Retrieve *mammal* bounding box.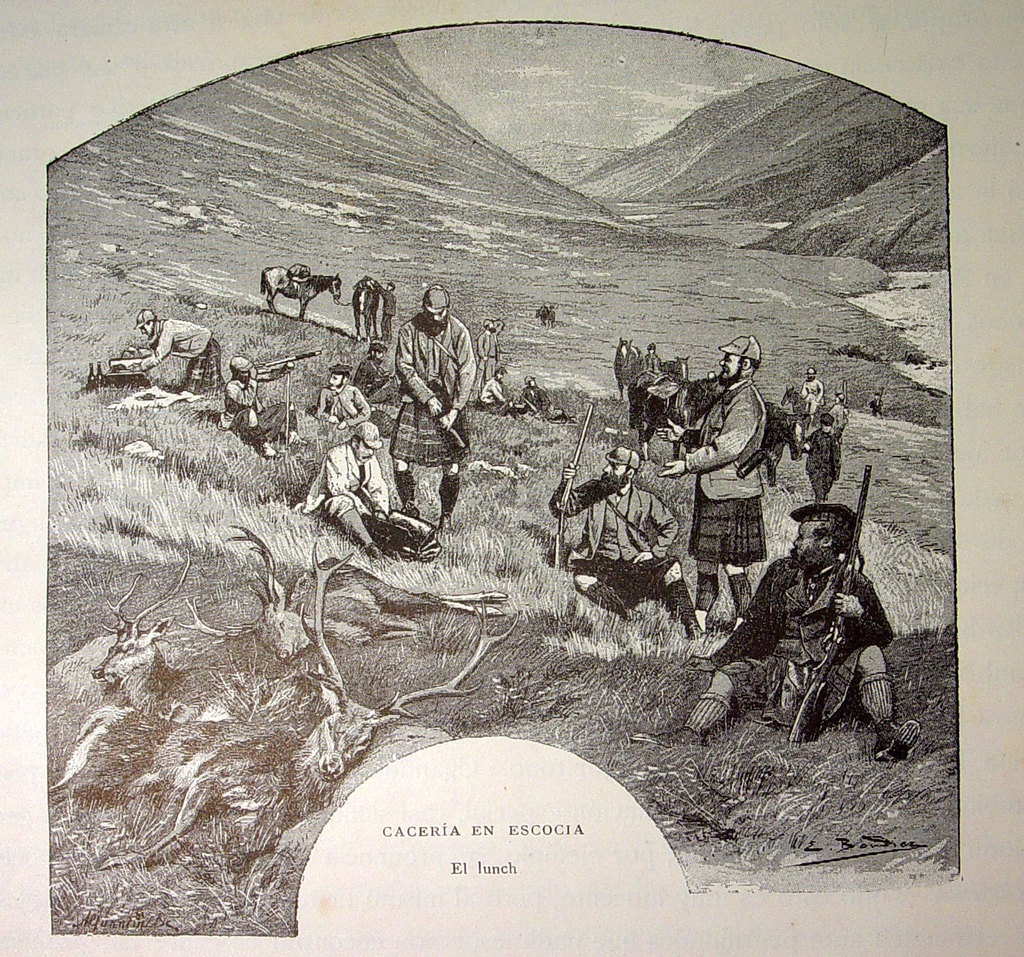
Bounding box: [521,373,557,419].
